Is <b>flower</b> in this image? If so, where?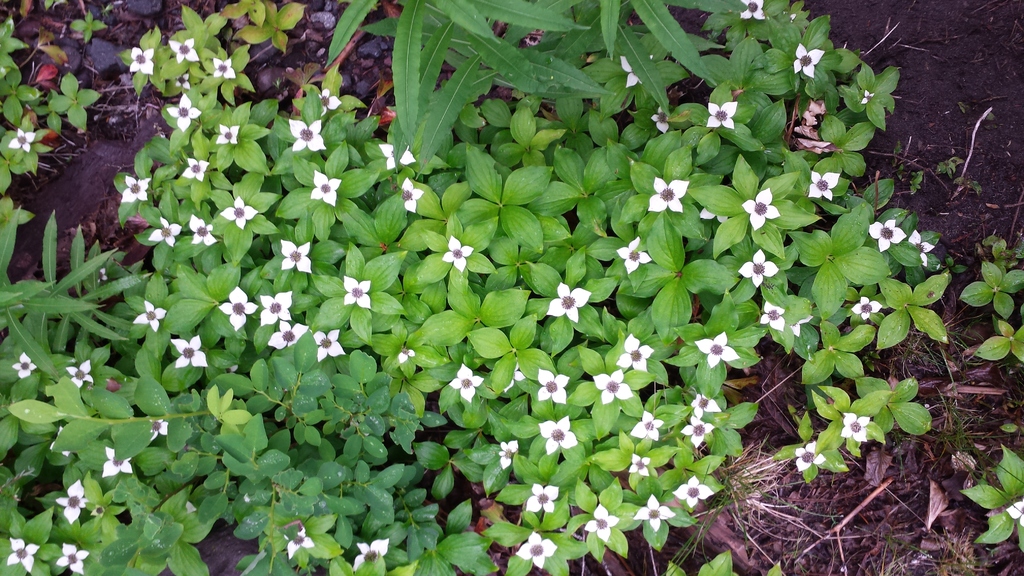
Yes, at x1=534 y1=369 x2=570 y2=402.
